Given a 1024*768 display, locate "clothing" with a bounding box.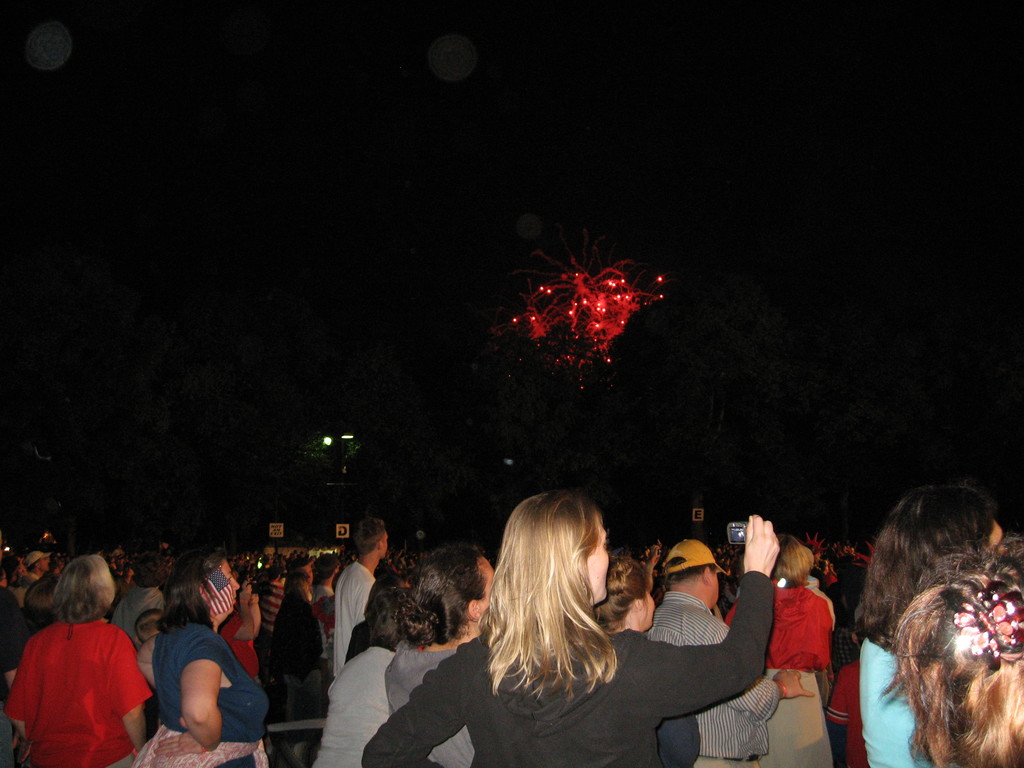
Located: left=387, top=641, right=481, bottom=767.
